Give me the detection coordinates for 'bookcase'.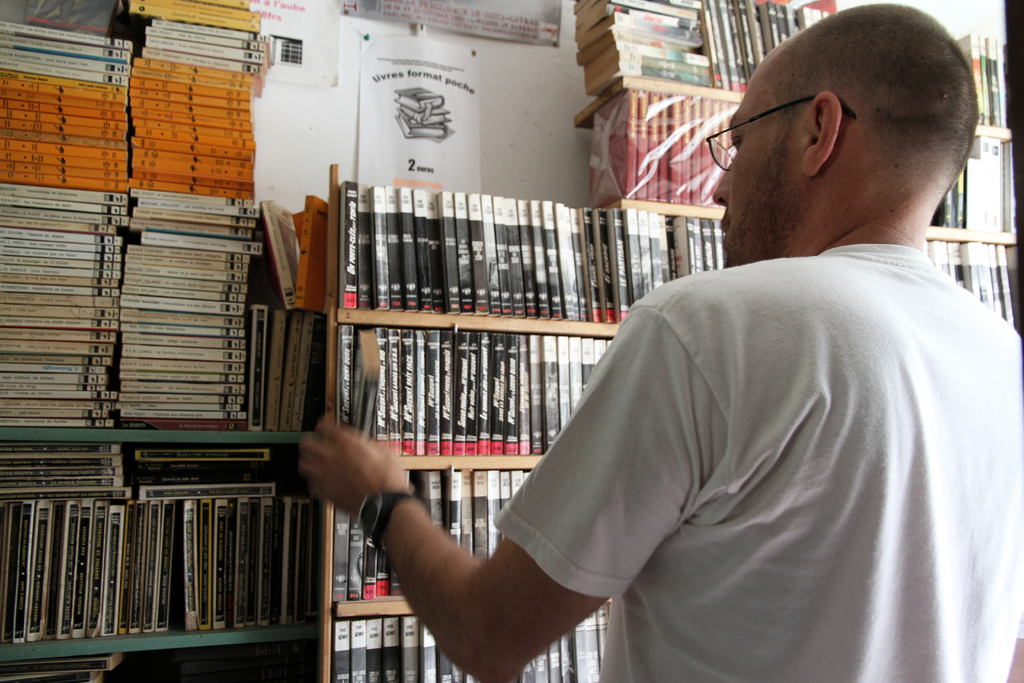
{"x1": 0, "y1": 0, "x2": 1023, "y2": 682}.
